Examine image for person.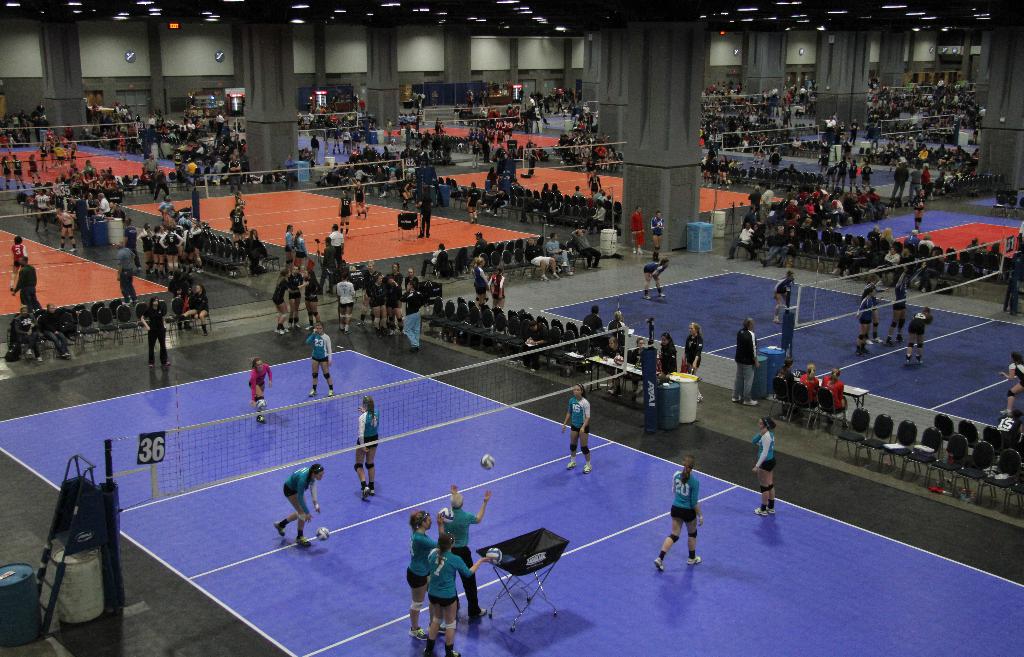
Examination result: x1=417 y1=193 x2=433 y2=231.
